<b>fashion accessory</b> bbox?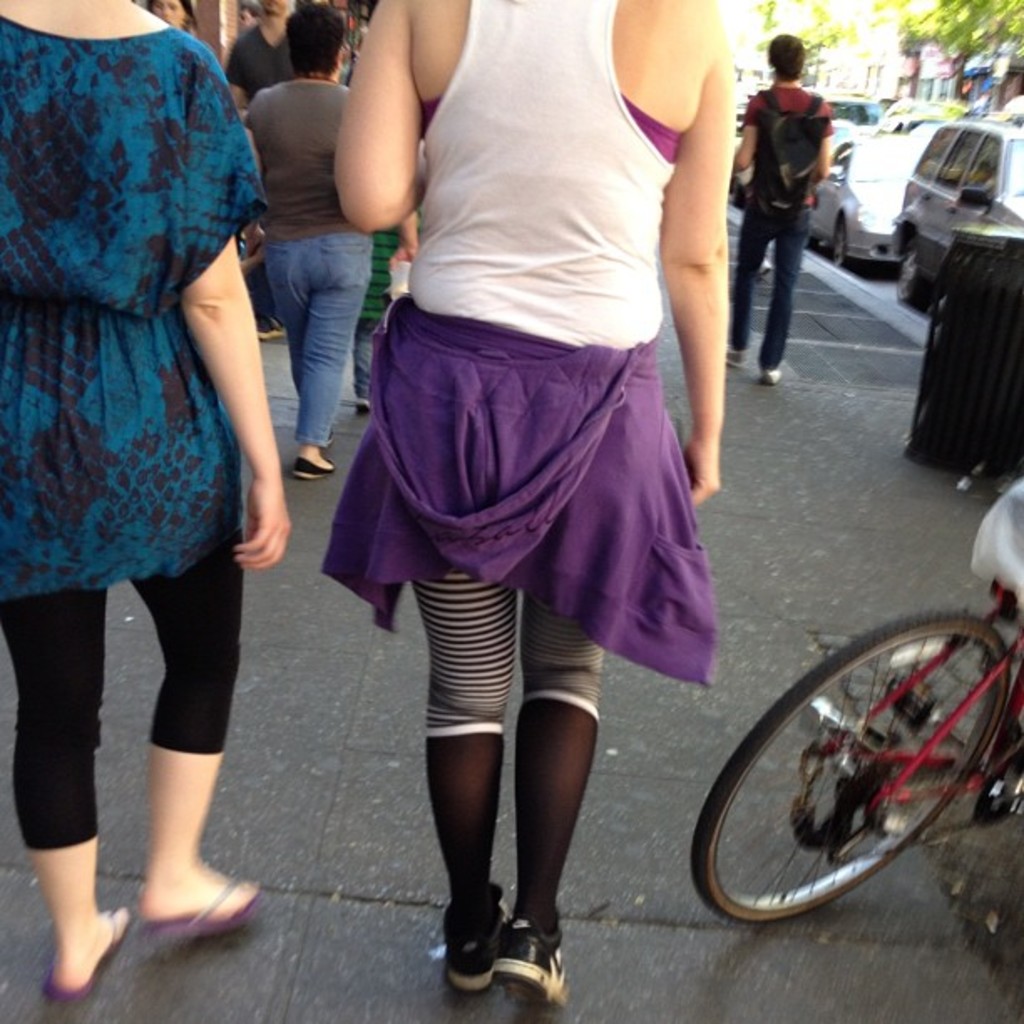
Rect(293, 455, 333, 479)
